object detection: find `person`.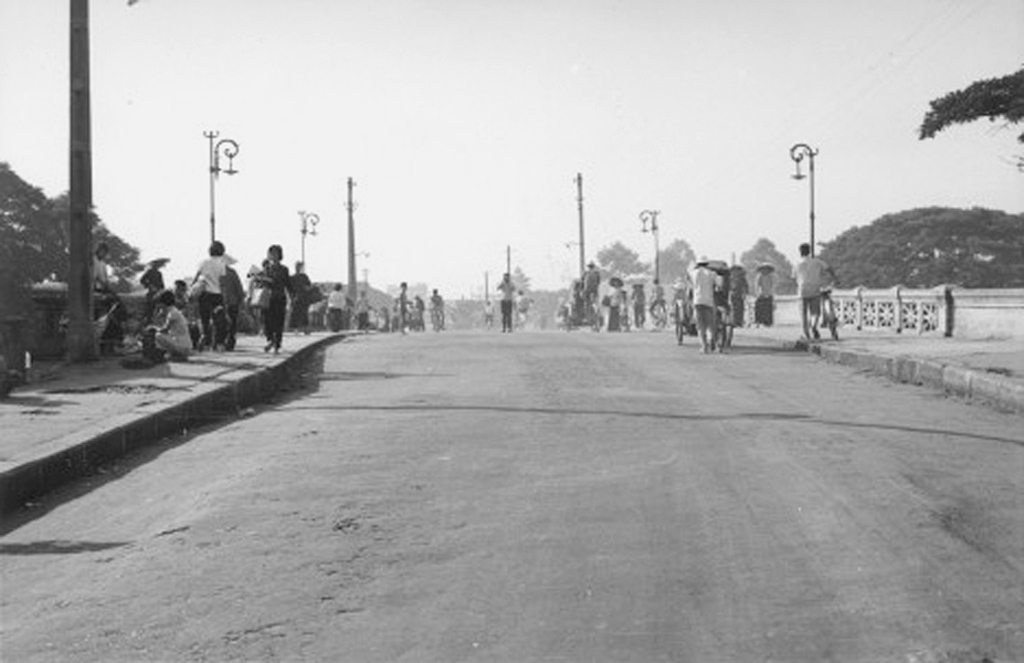
648,281,666,317.
